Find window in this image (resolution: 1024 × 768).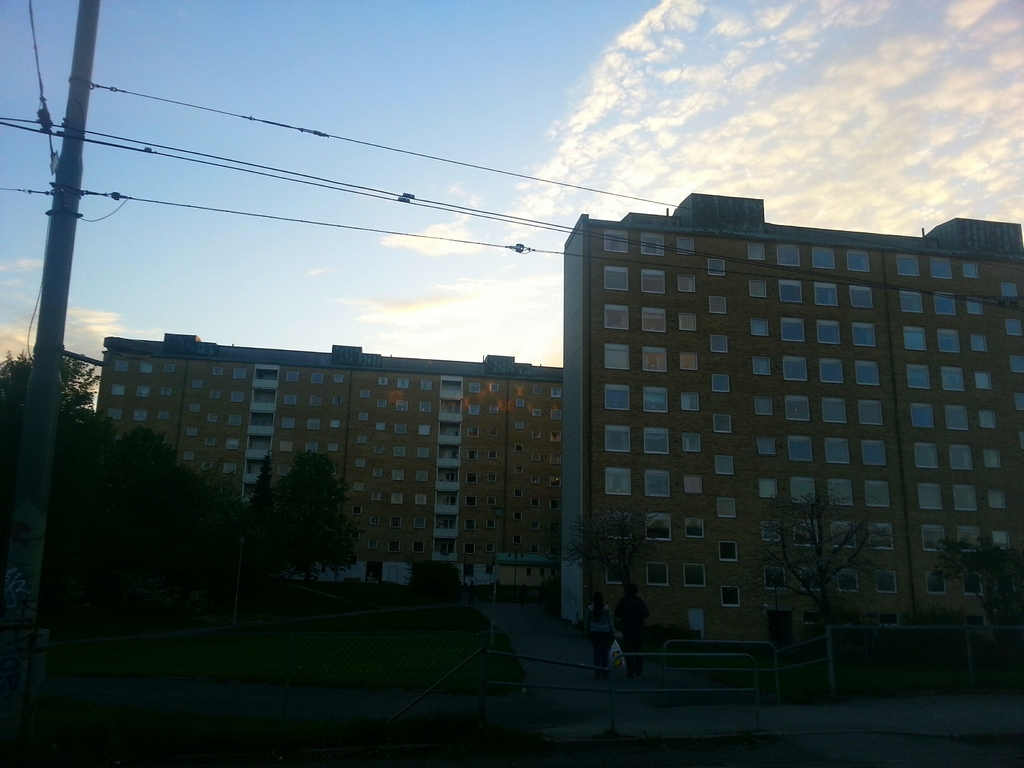
rect(940, 365, 964, 390).
